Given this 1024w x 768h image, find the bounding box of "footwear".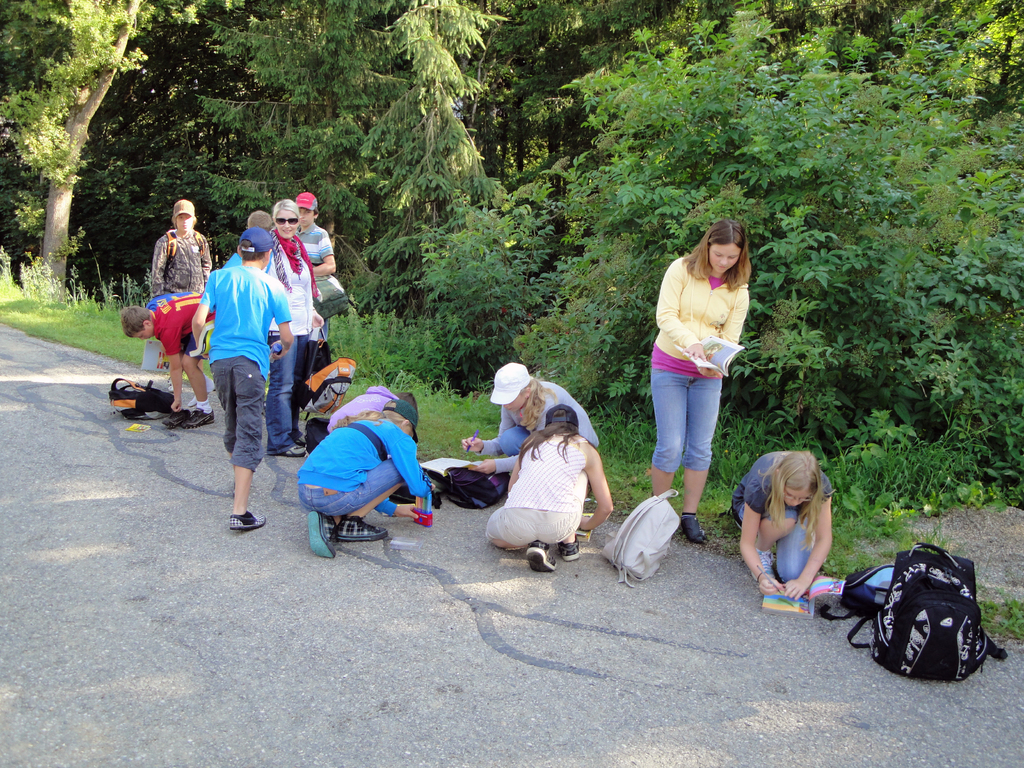
285/433/313/450.
